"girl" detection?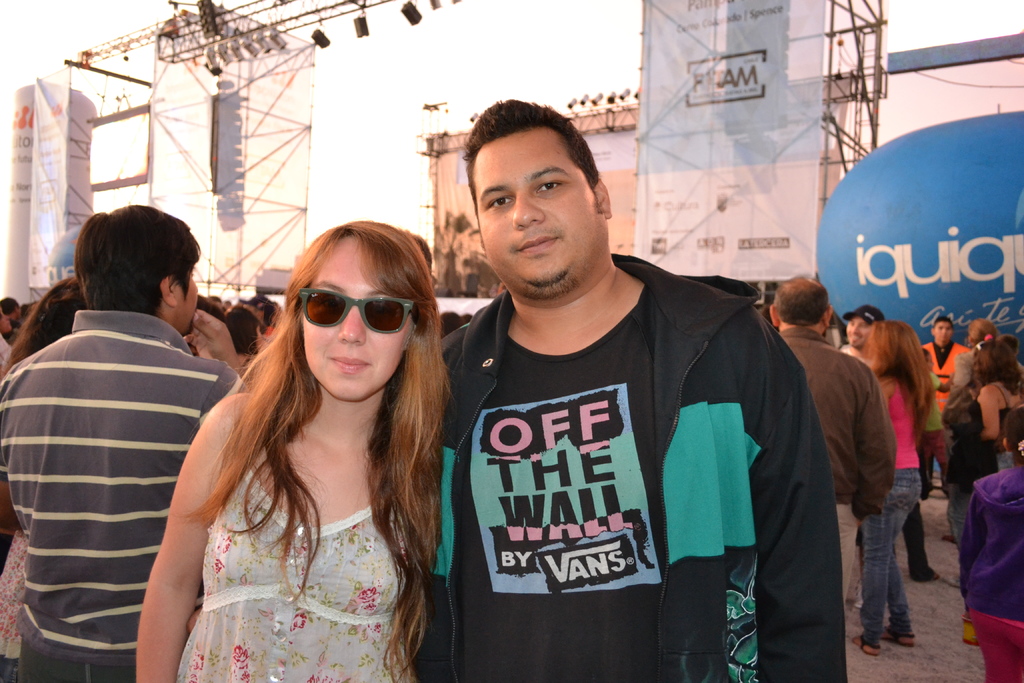
bbox=(135, 225, 454, 682)
